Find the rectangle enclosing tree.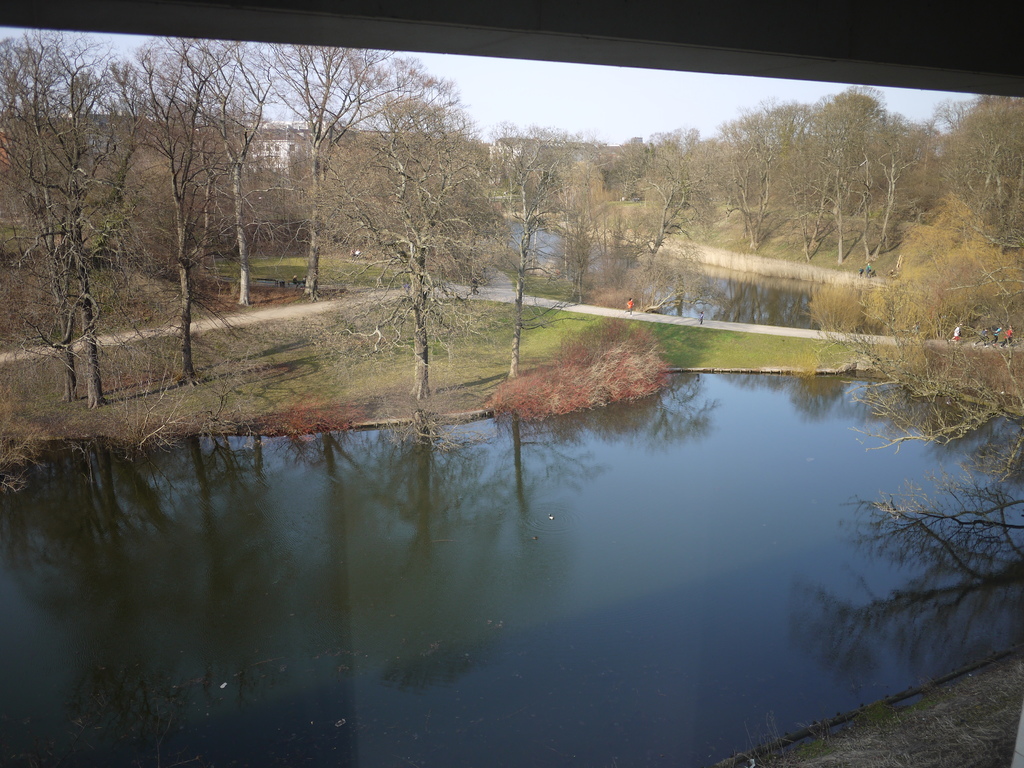
<bbox>595, 124, 703, 219</bbox>.
